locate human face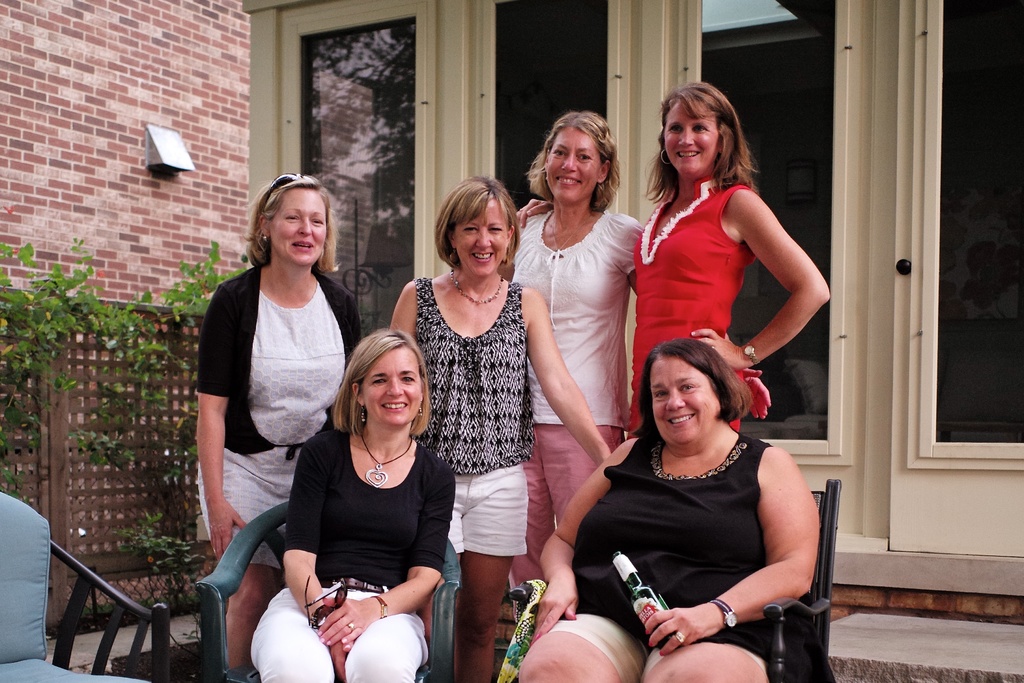
547/129/599/205
